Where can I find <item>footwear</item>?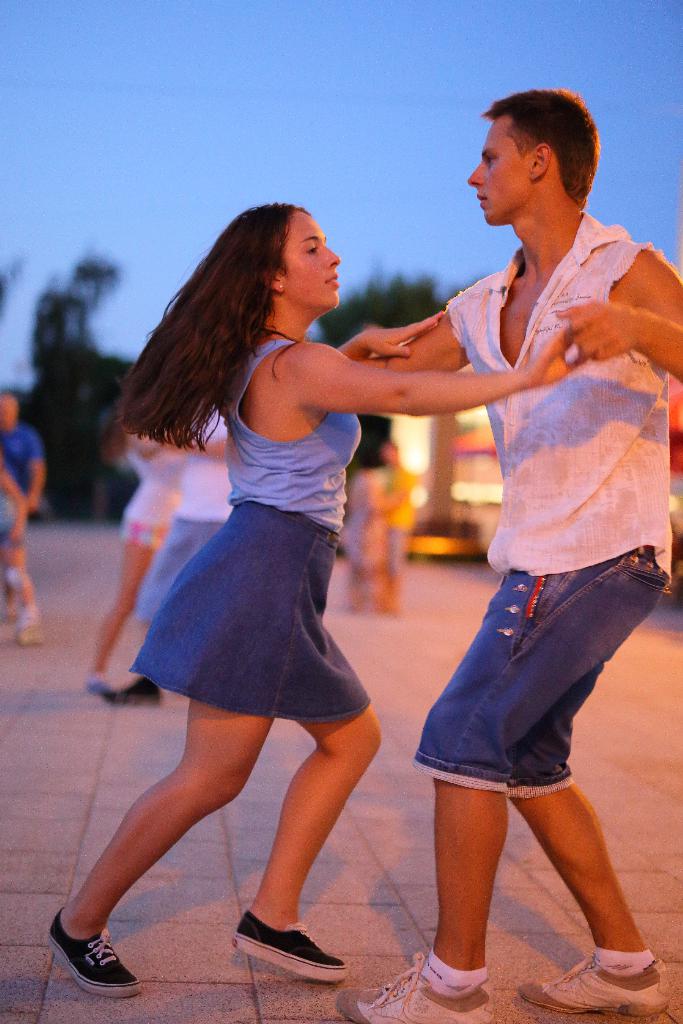
You can find it at 82:673:108:699.
